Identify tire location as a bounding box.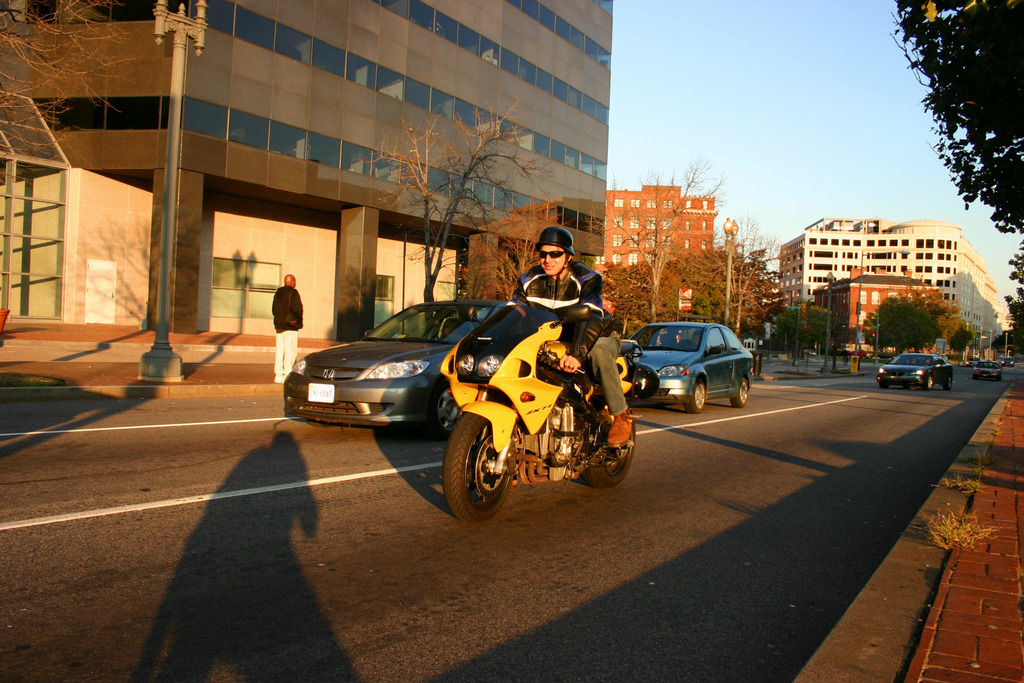
region(924, 374, 937, 392).
